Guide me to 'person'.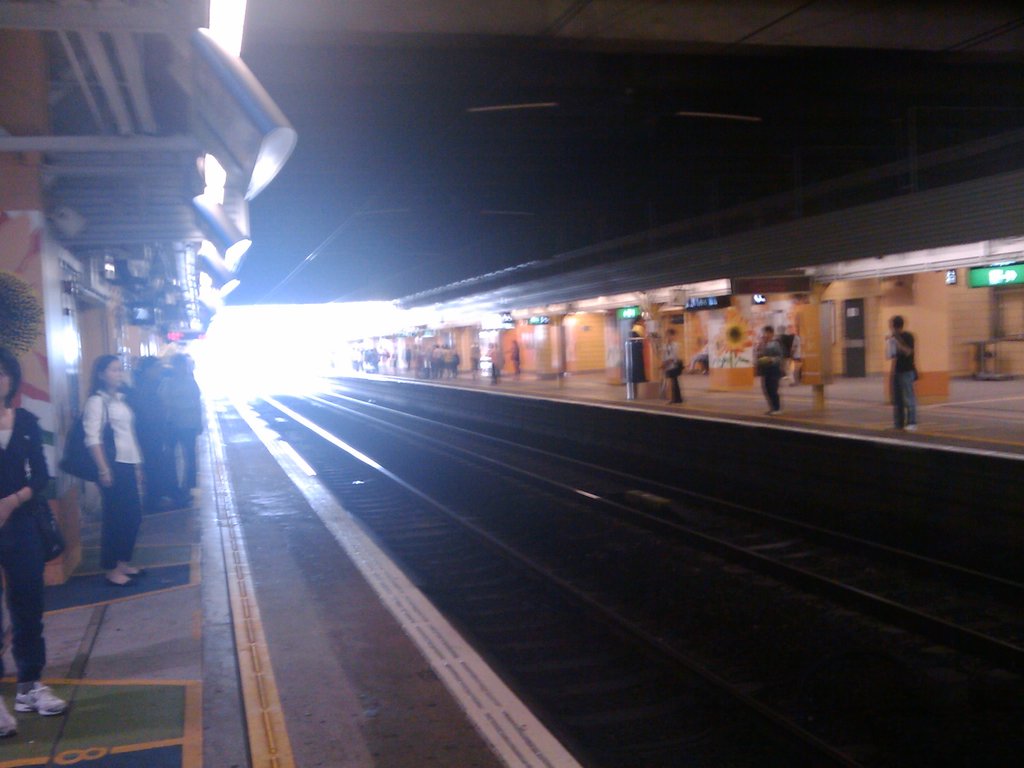
Guidance: pyautogui.locateOnScreen(751, 328, 787, 420).
